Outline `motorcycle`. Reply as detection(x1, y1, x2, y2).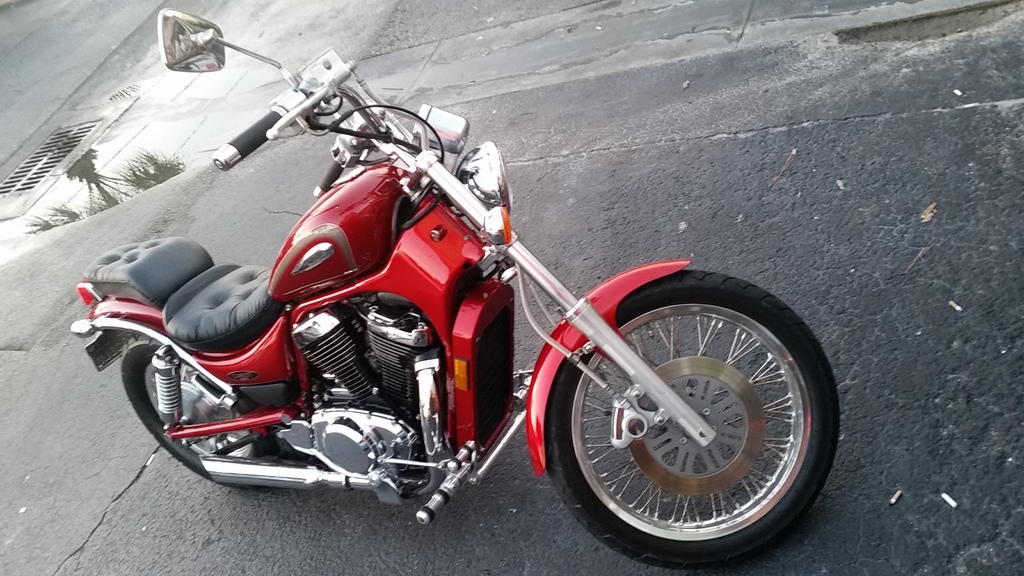
detection(71, 11, 842, 572).
